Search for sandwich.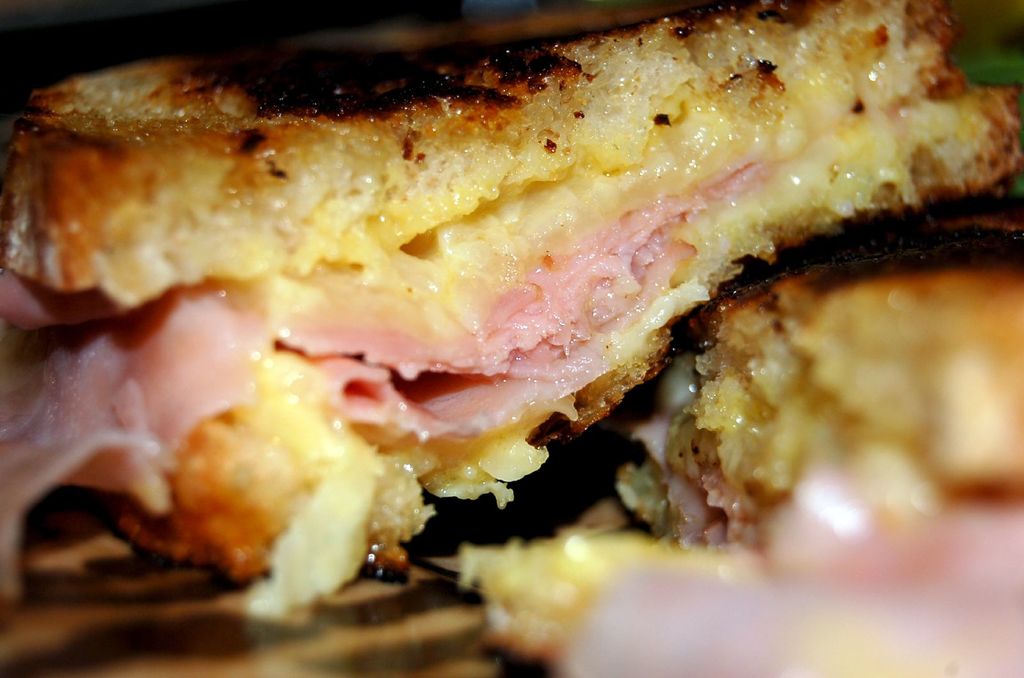
Found at 0, 0, 1023, 677.
